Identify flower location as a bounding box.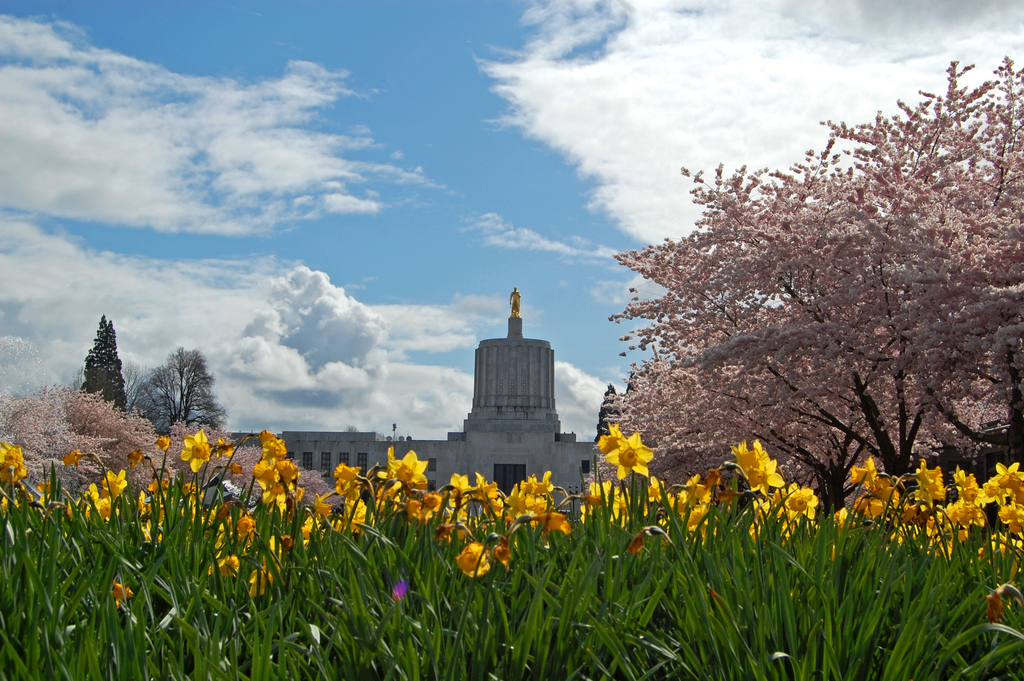
locate(455, 539, 493, 581).
